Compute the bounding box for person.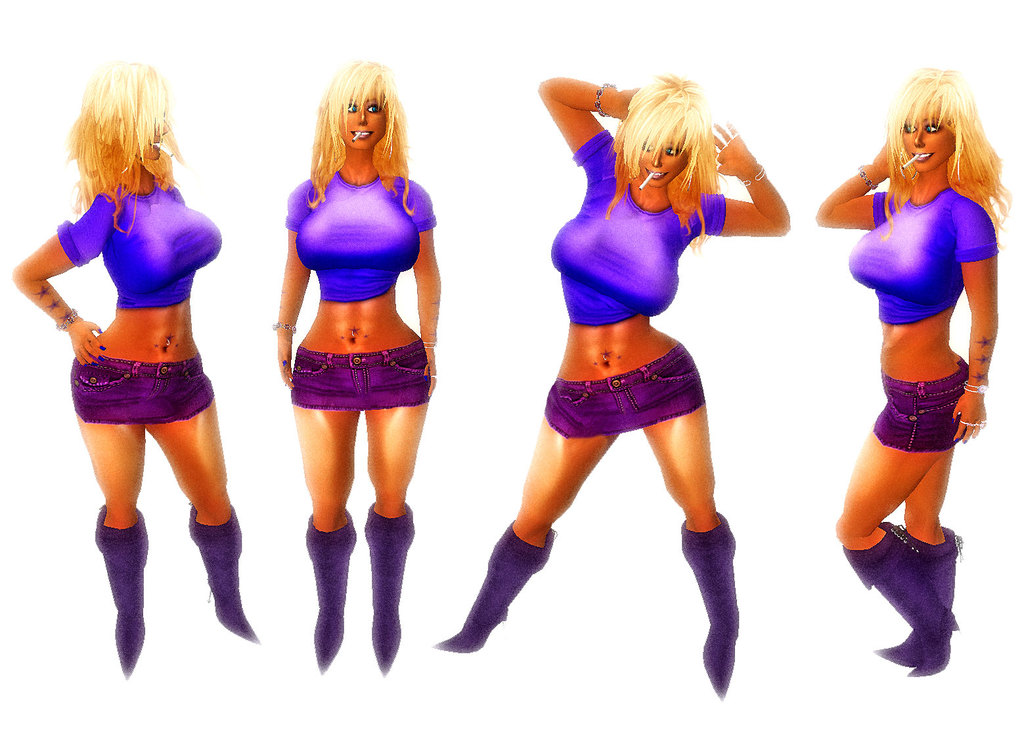
20 51 276 672.
